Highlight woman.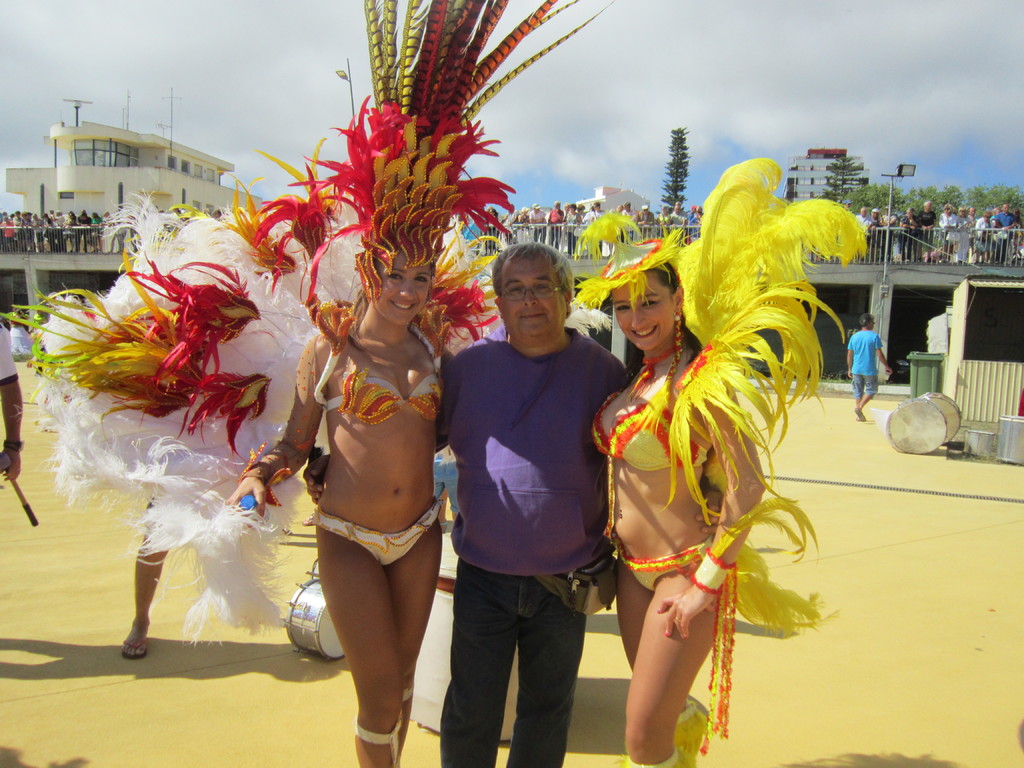
Highlighted region: 973/211/994/260.
